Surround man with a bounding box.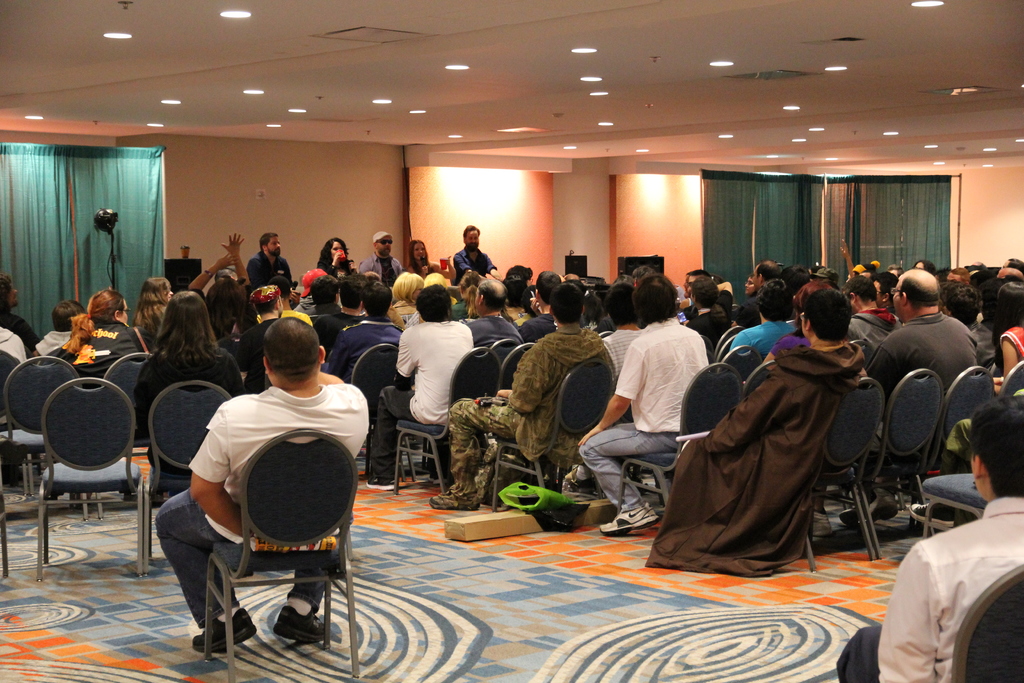
(x1=752, y1=260, x2=782, y2=289).
